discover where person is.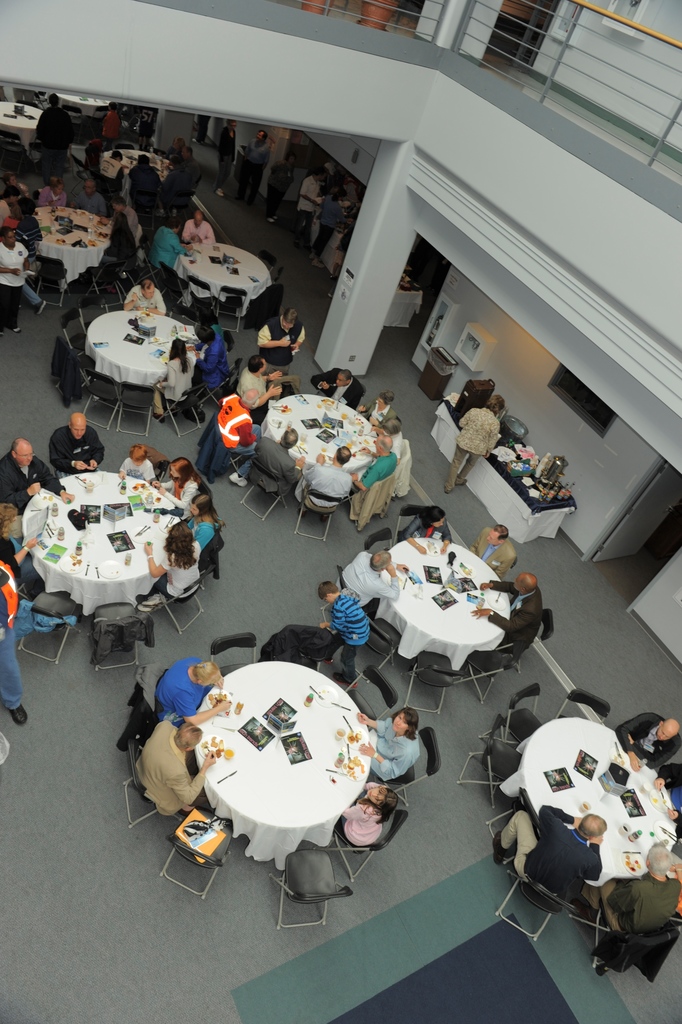
Discovered at <box>114,719,221,808</box>.
